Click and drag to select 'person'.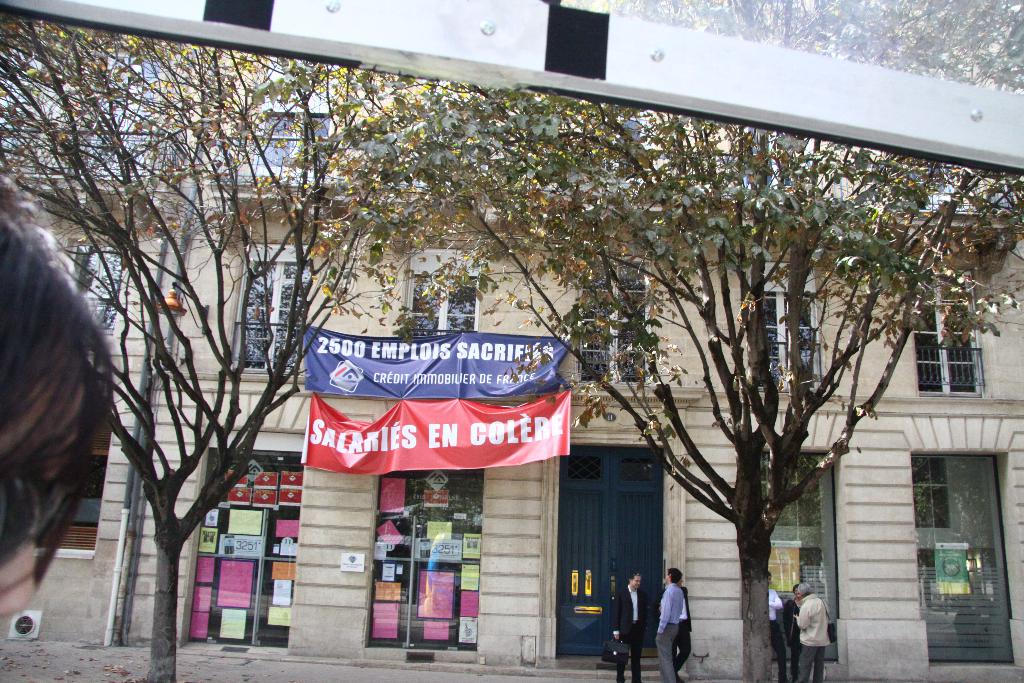
Selection: BBox(798, 579, 835, 682).
